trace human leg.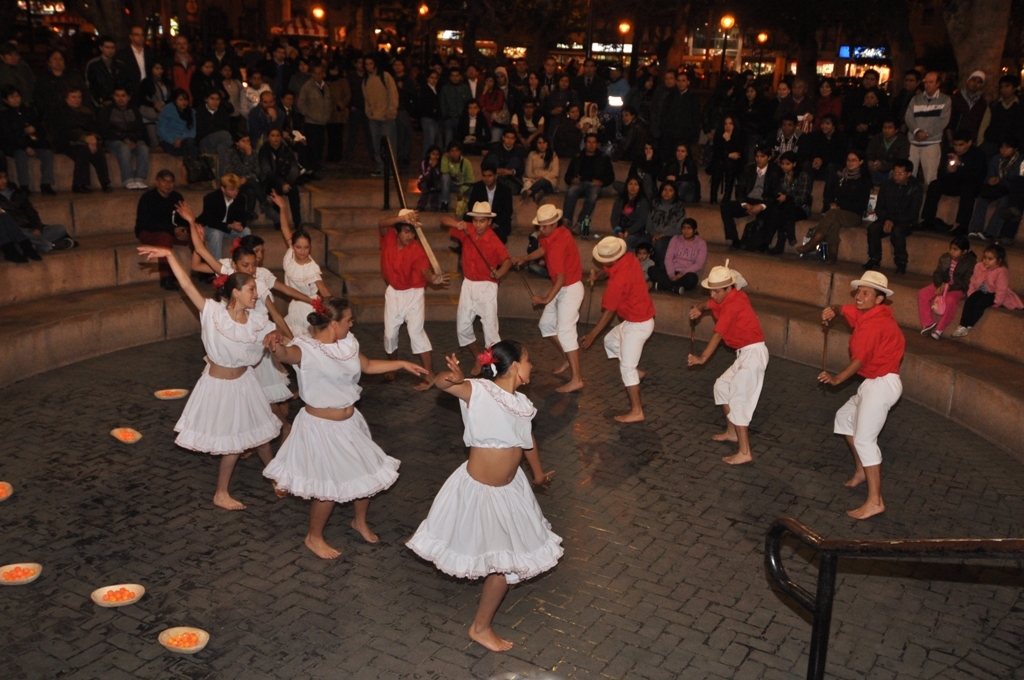
Traced to box(255, 433, 276, 490).
